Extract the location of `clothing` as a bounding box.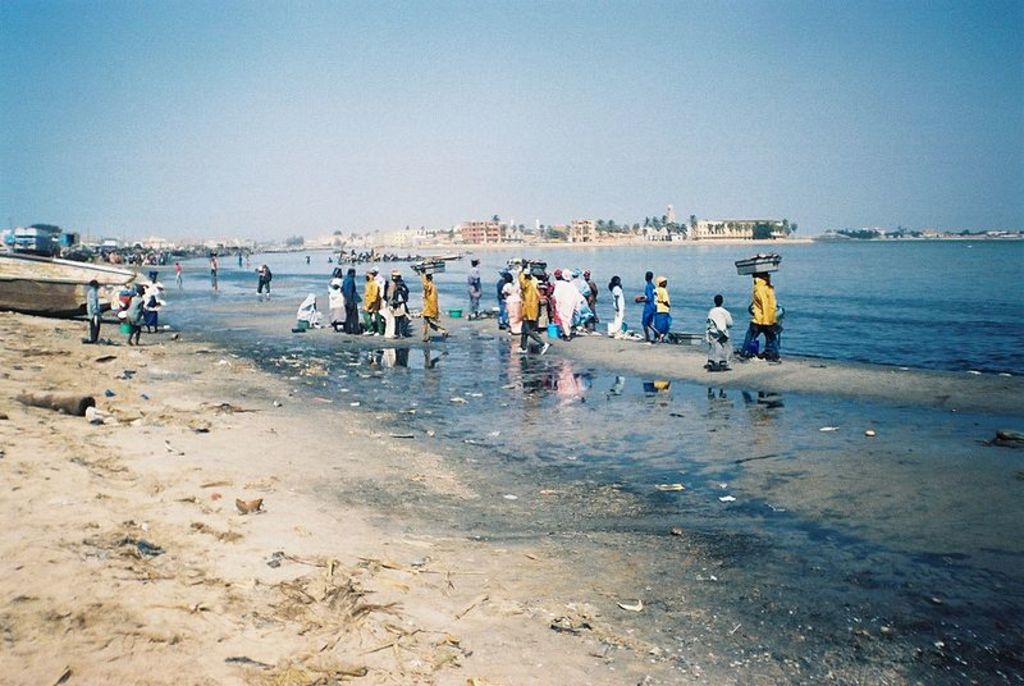
[209, 260, 216, 282].
